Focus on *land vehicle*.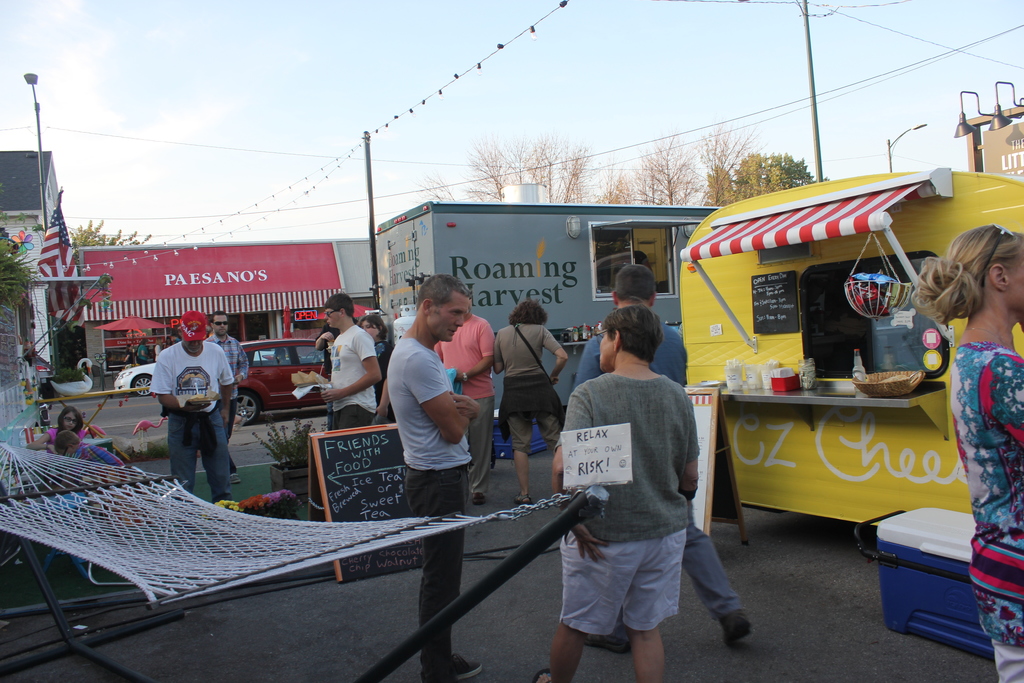
Focused at [x1=233, y1=330, x2=335, y2=424].
